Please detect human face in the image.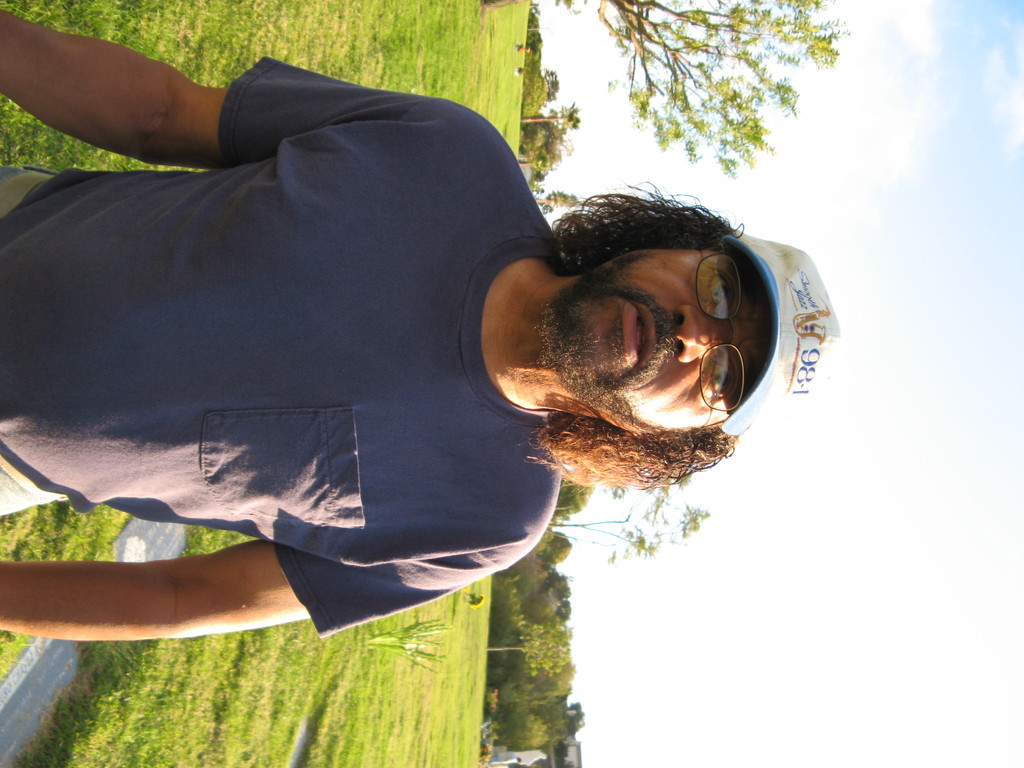
select_region(538, 248, 773, 435).
